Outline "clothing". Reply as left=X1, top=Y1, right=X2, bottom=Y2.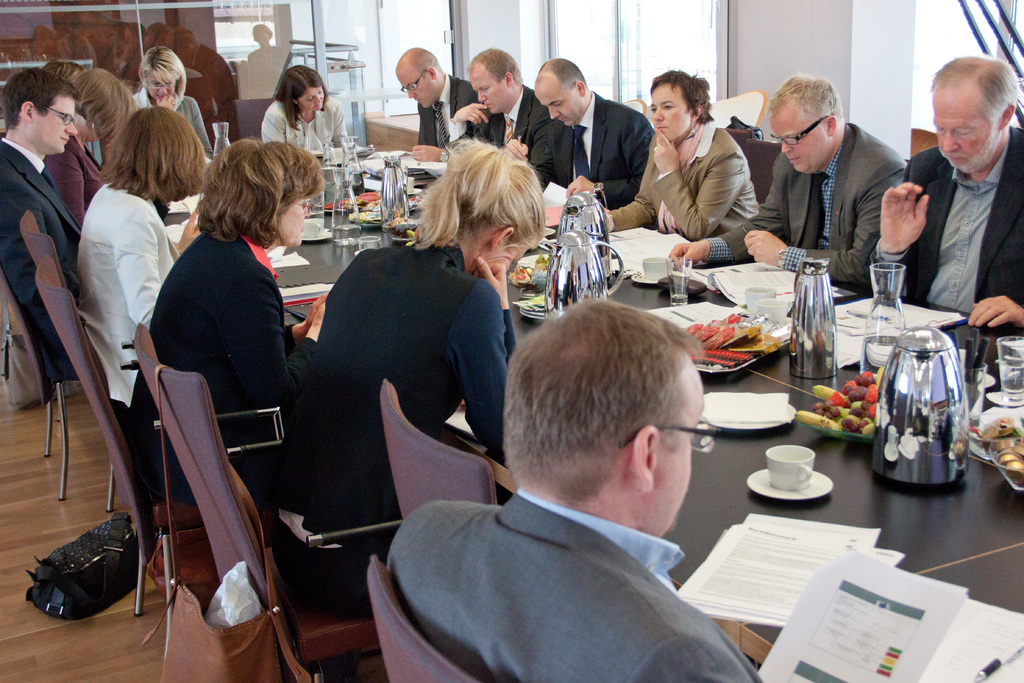
left=0, top=140, right=74, bottom=390.
